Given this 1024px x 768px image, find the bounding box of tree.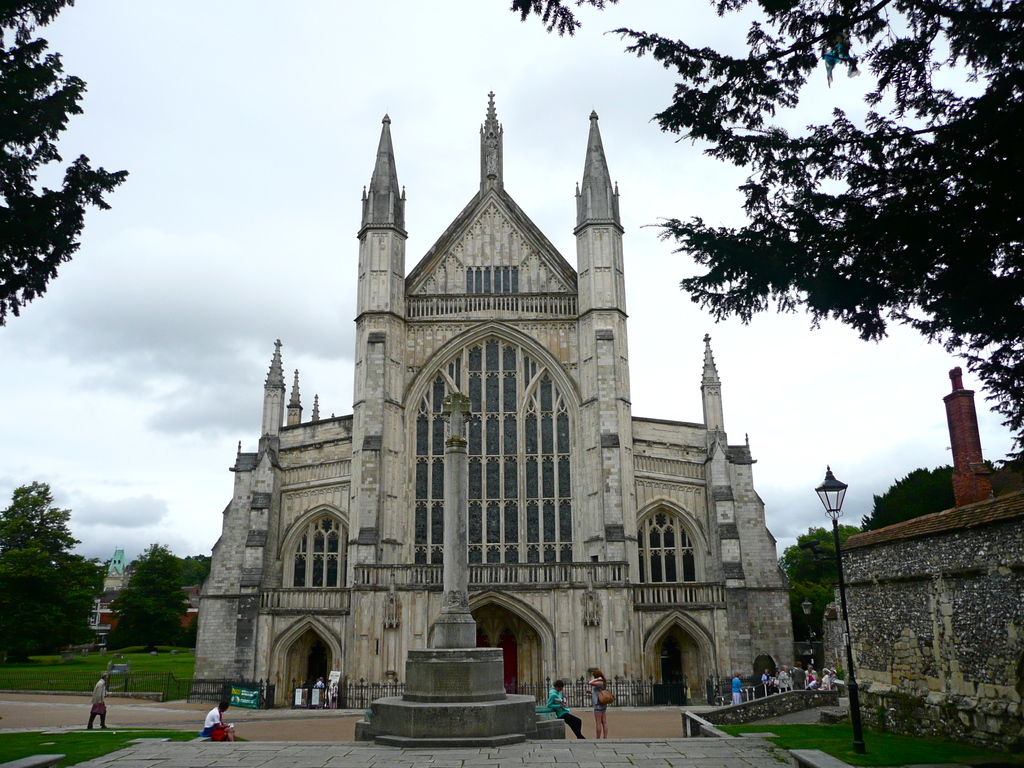
625,30,988,456.
